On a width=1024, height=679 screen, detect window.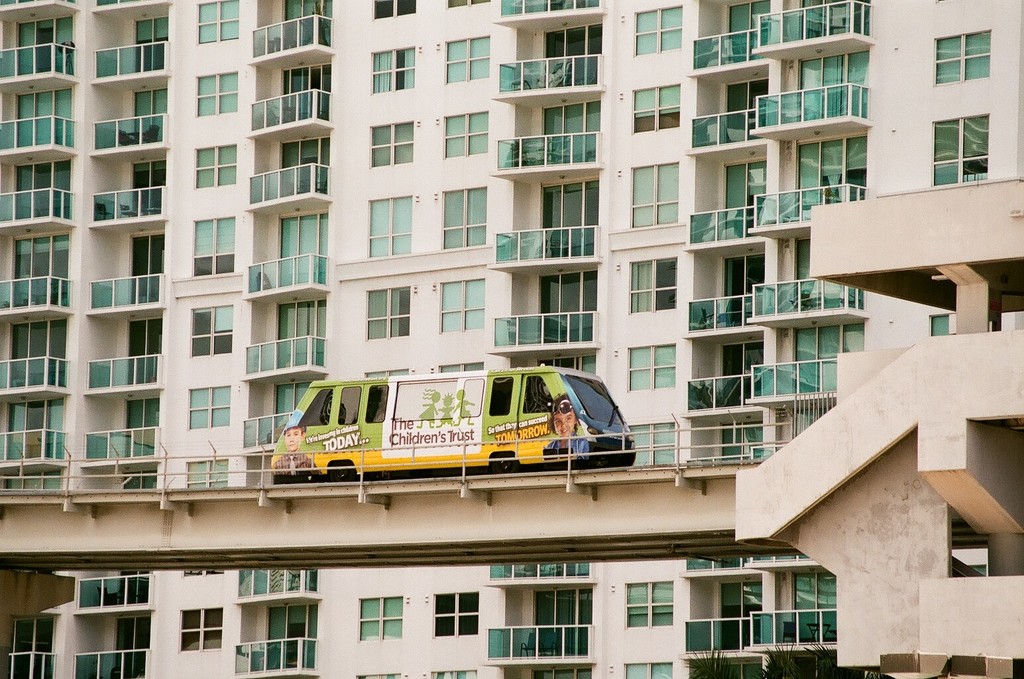
[left=11, top=611, right=54, bottom=678].
